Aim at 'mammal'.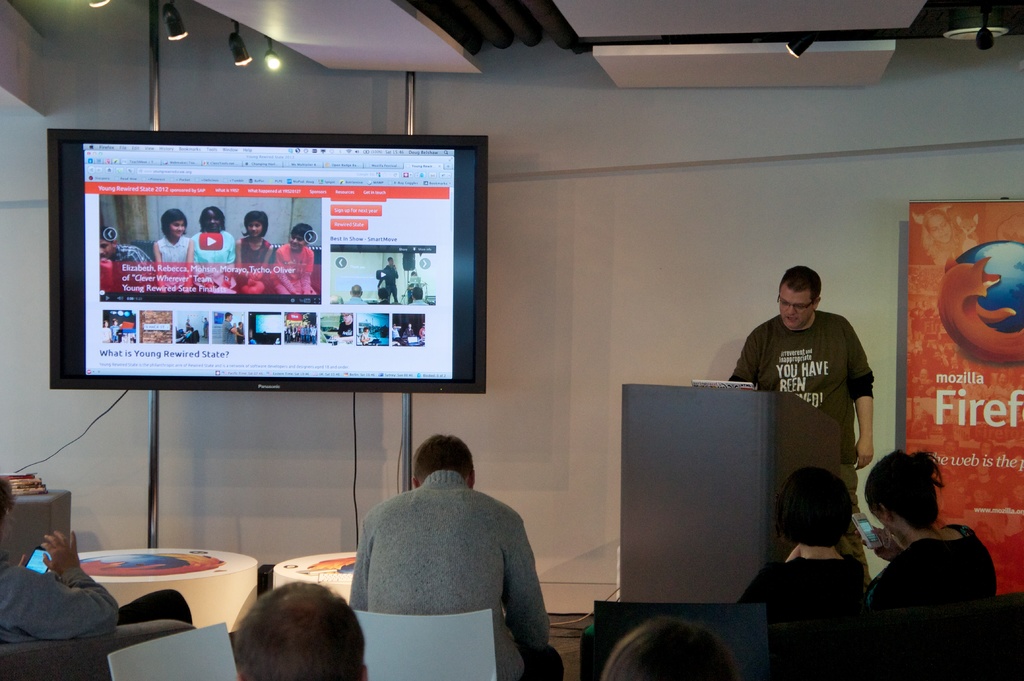
Aimed at 98/318/110/342.
